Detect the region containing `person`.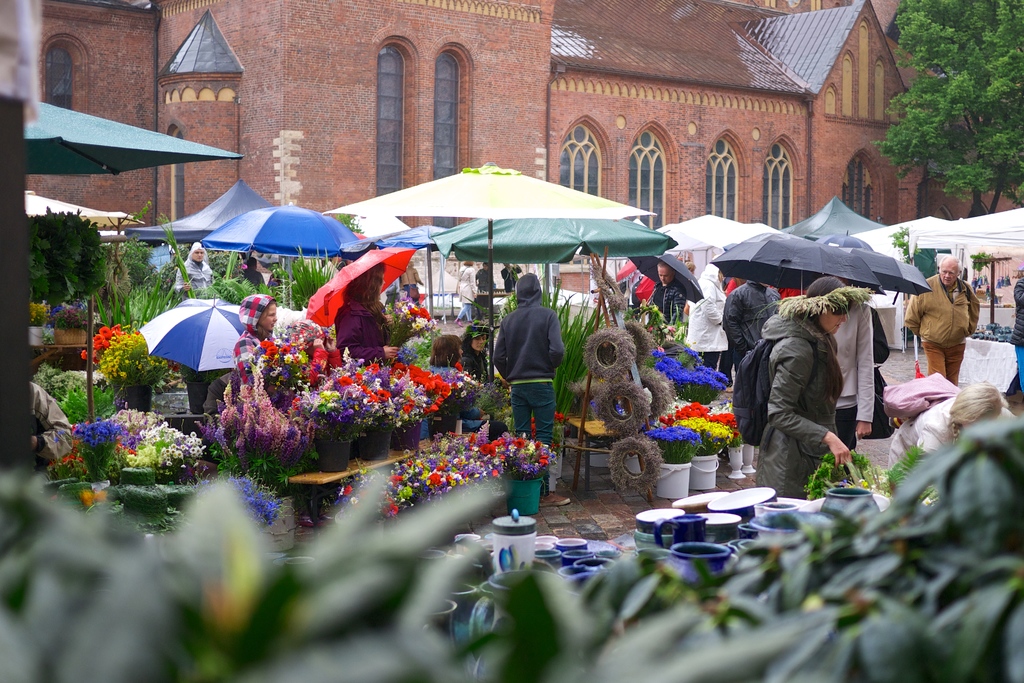
<box>335,259,399,366</box>.
